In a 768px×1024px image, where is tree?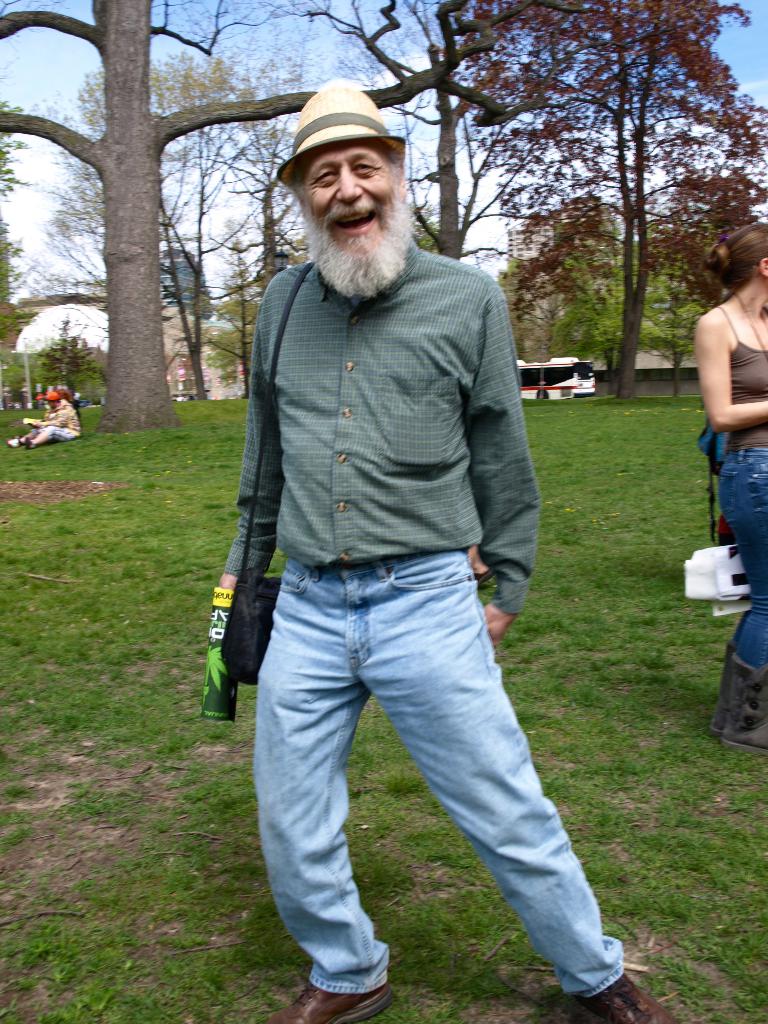
<region>204, 243, 436, 404</region>.
